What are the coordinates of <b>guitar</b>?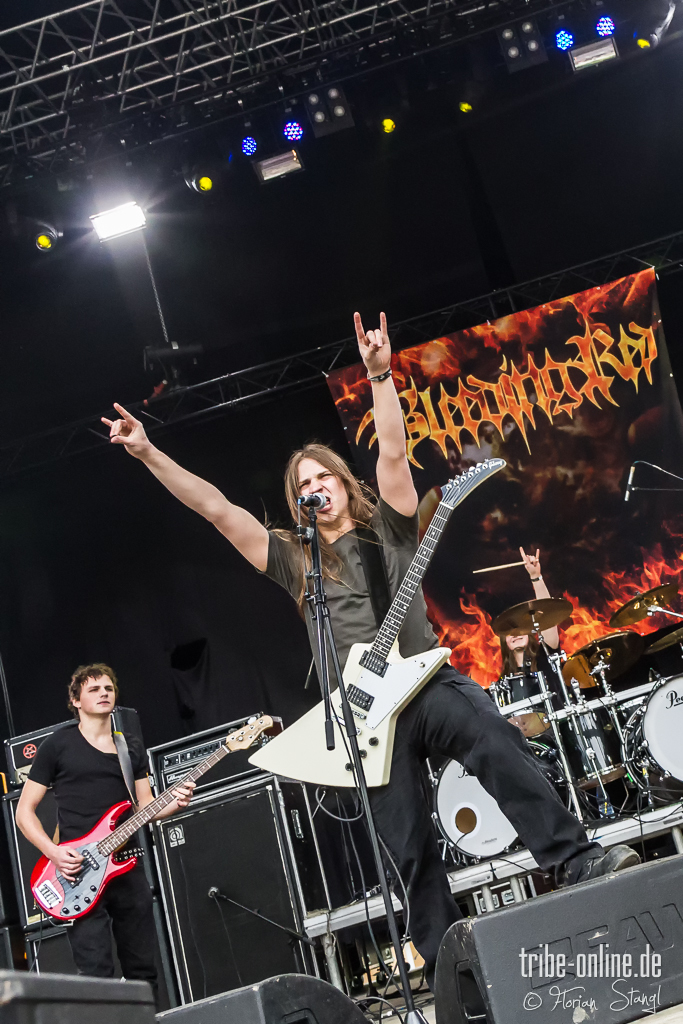
bbox=[239, 459, 515, 794].
